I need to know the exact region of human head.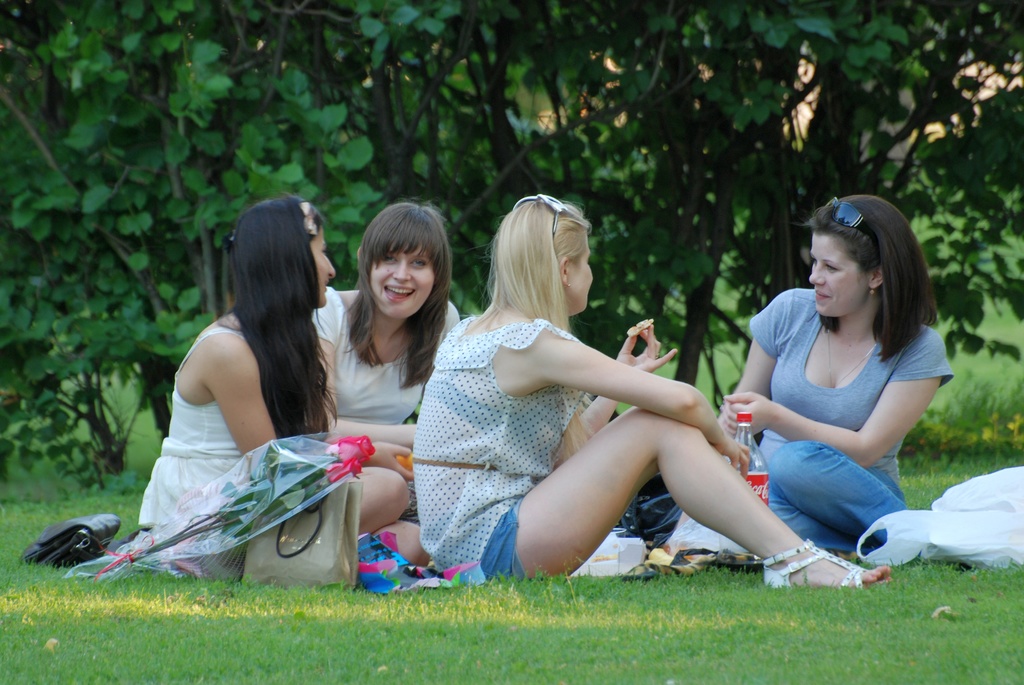
Region: bbox=[224, 191, 335, 308].
